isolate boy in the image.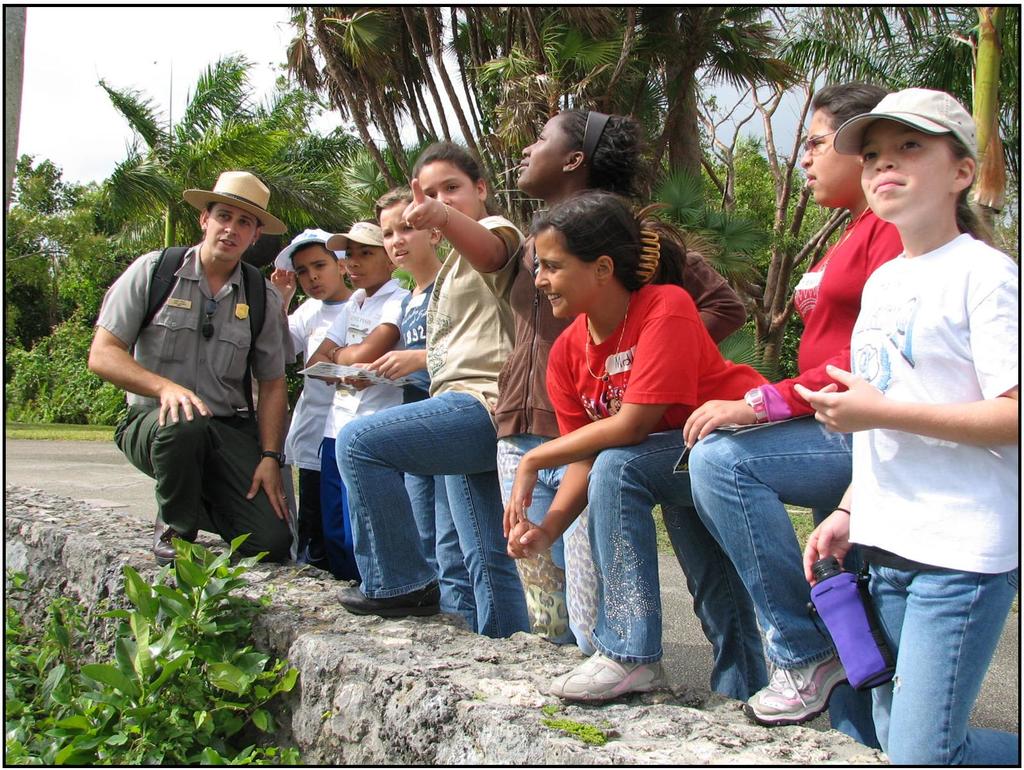
Isolated region: BBox(271, 227, 357, 573).
